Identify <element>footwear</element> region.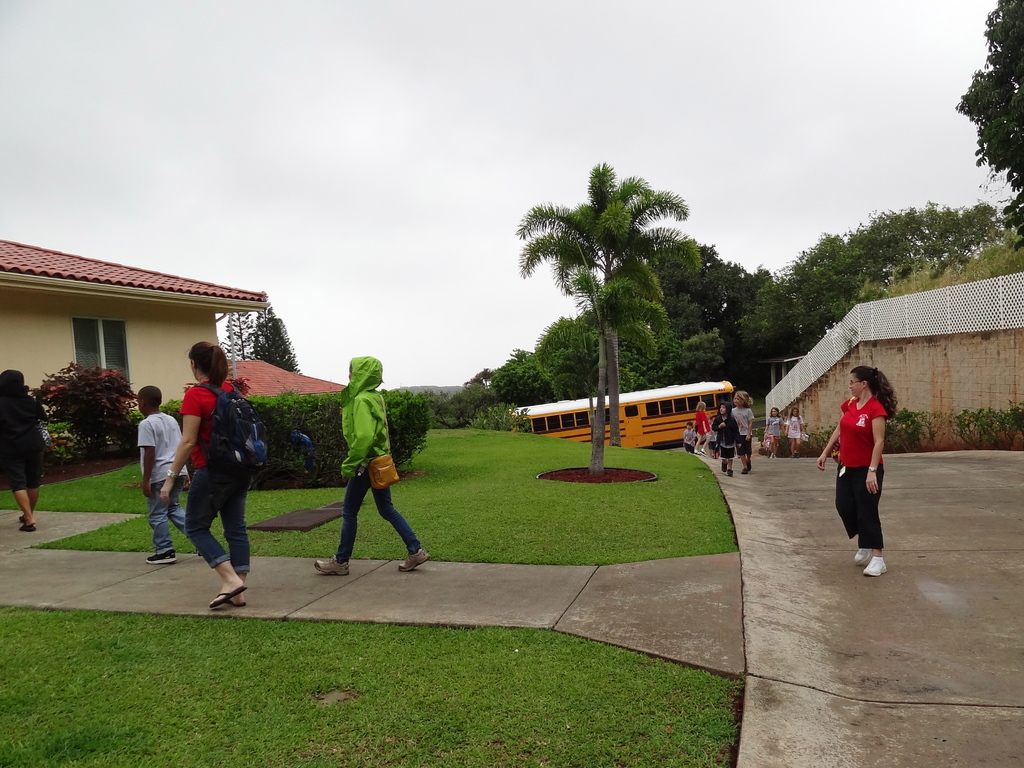
Region: 150, 548, 176, 561.
